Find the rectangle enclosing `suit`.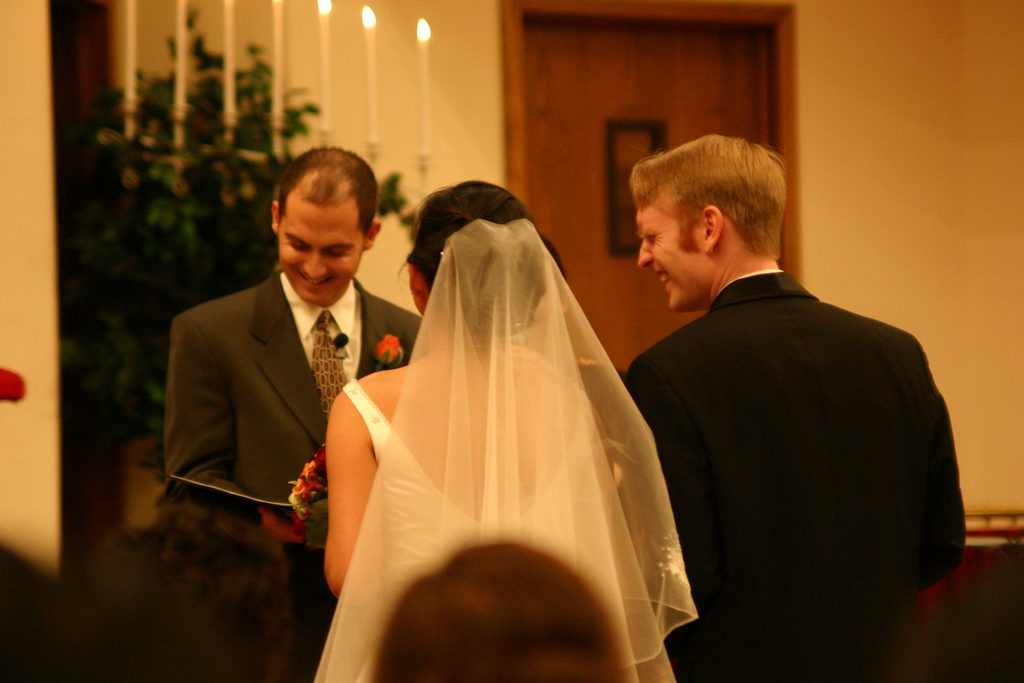
{"left": 163, "top": 268, "right": 424, "bottom": 682}.
